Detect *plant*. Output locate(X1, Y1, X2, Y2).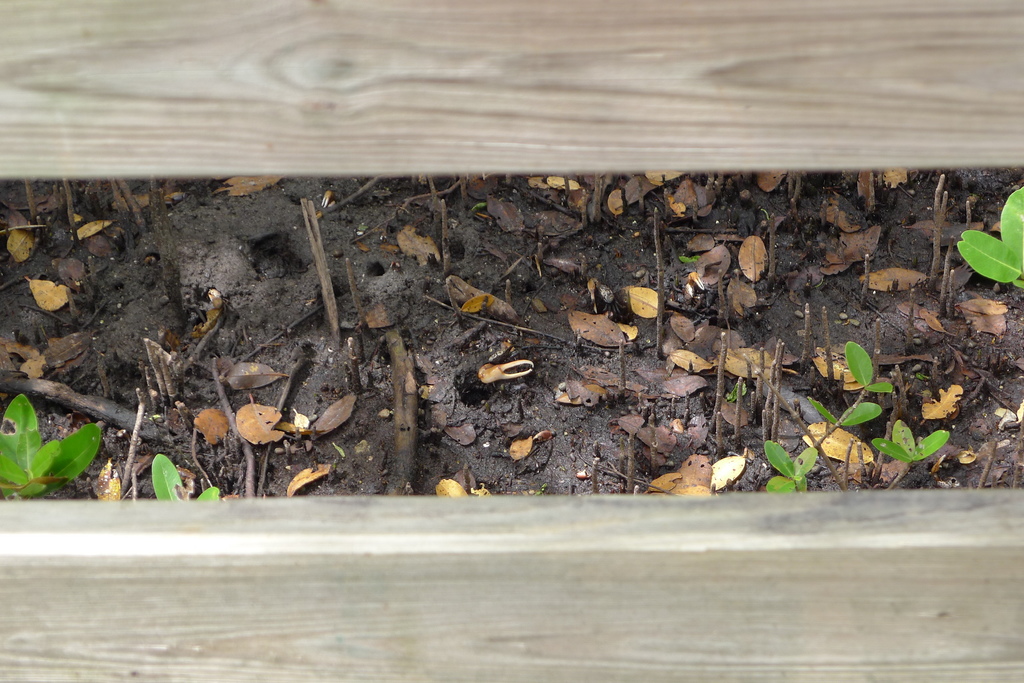
locate(762, 437, 821, 495).
